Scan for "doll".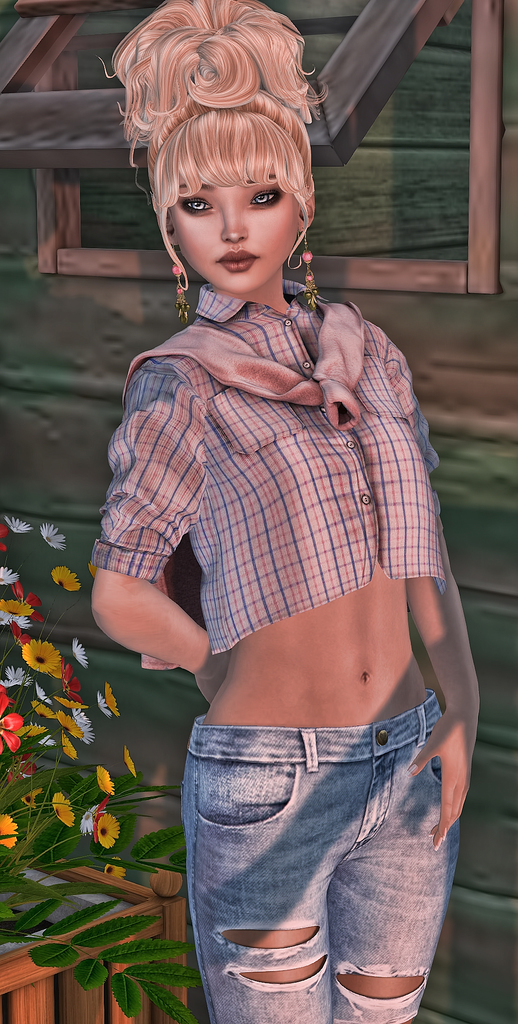
Scan result: (76, 38, 464, 922).
